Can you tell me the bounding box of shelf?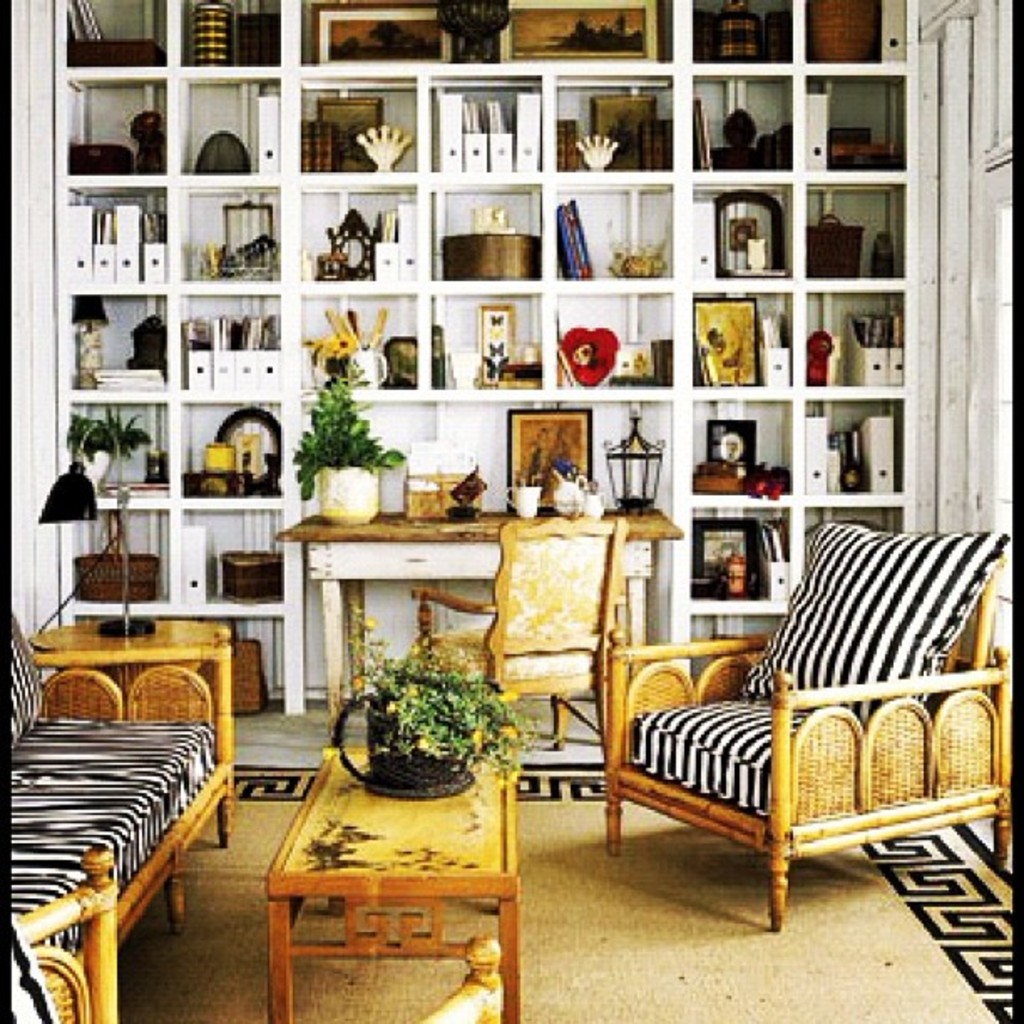
Rect(177, 72, 311, 194).
